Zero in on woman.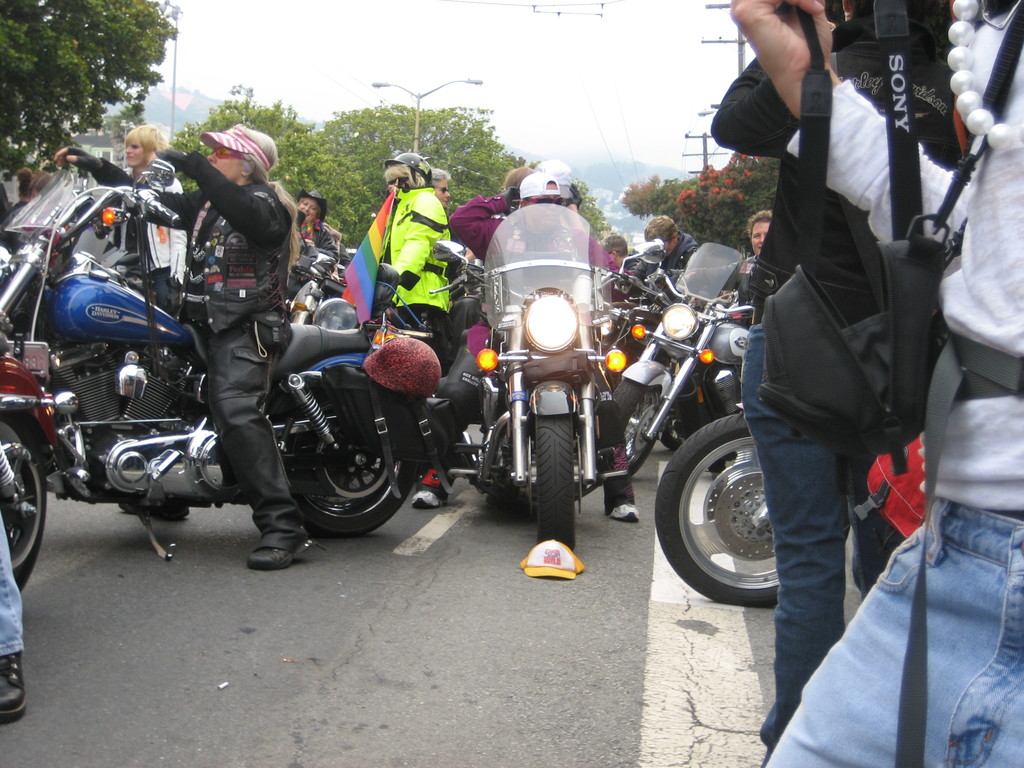
Zeroed in: pyautogui.locateOnScreen(295, 185, 333, 275).
